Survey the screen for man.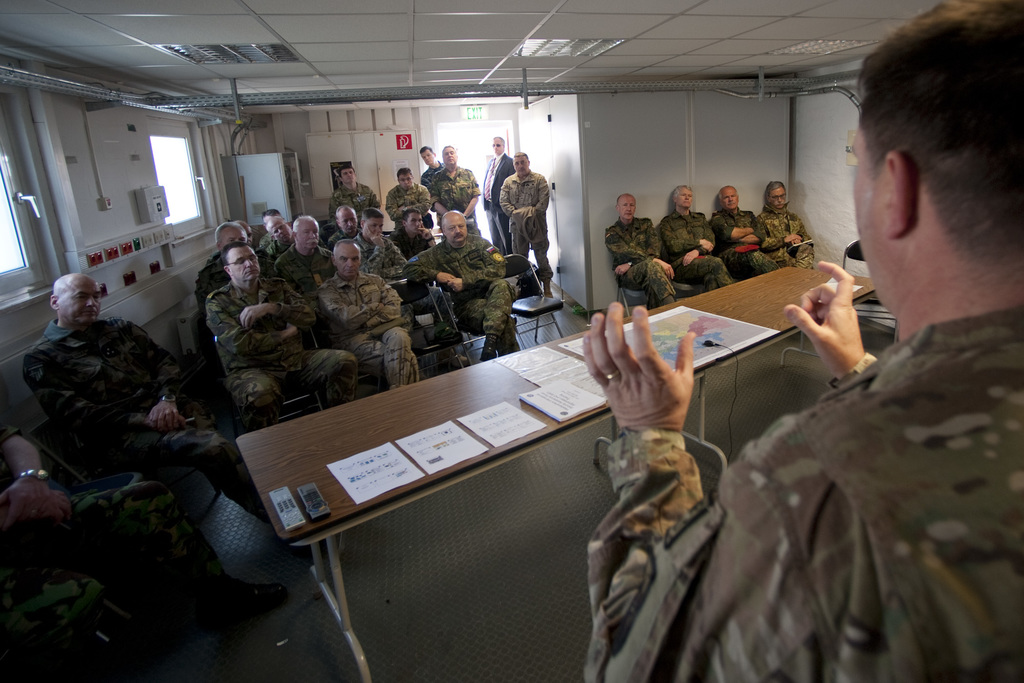
Survey found: (332,156,386,228).
